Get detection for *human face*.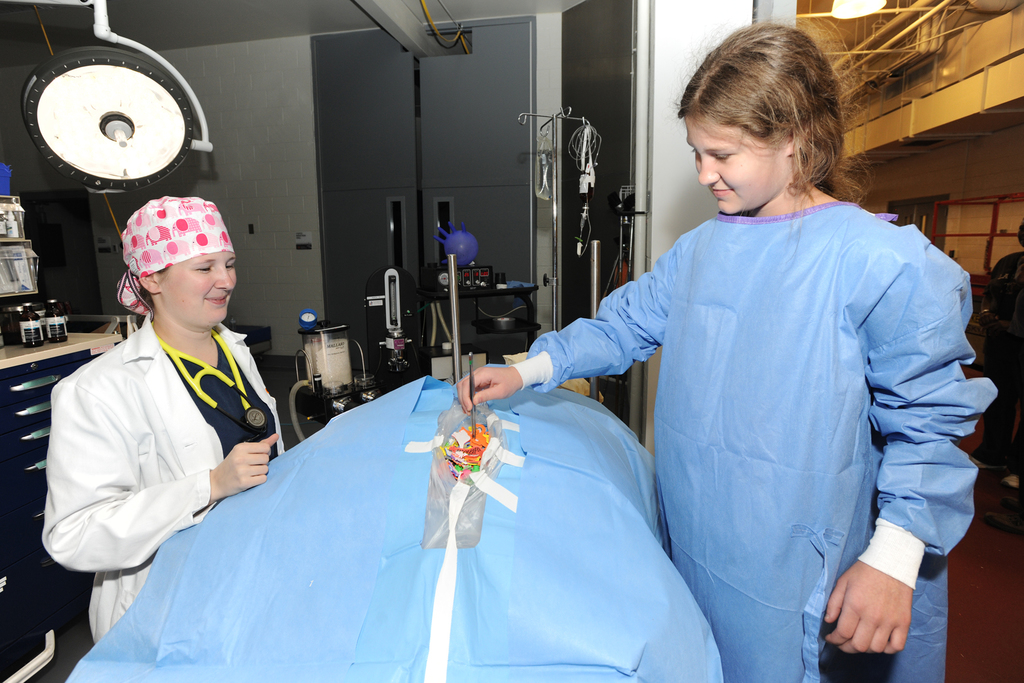
Detection: Rect(157, 251, 237, 327).
